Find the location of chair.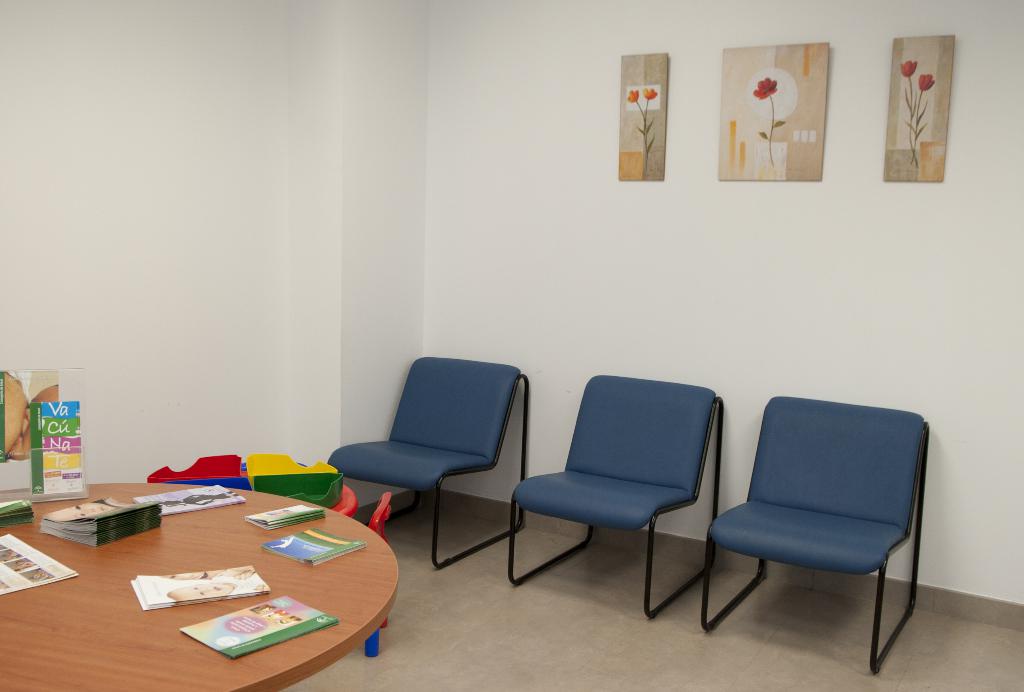
Location: 504 372 721 620.
